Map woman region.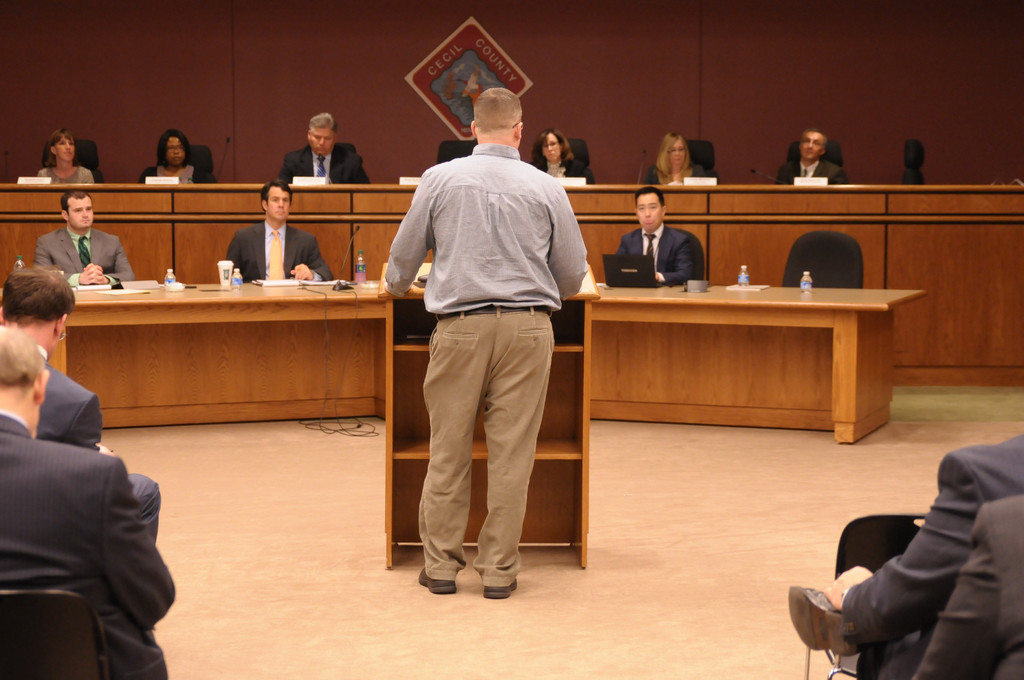
Mapped to 45:131:90:182.
